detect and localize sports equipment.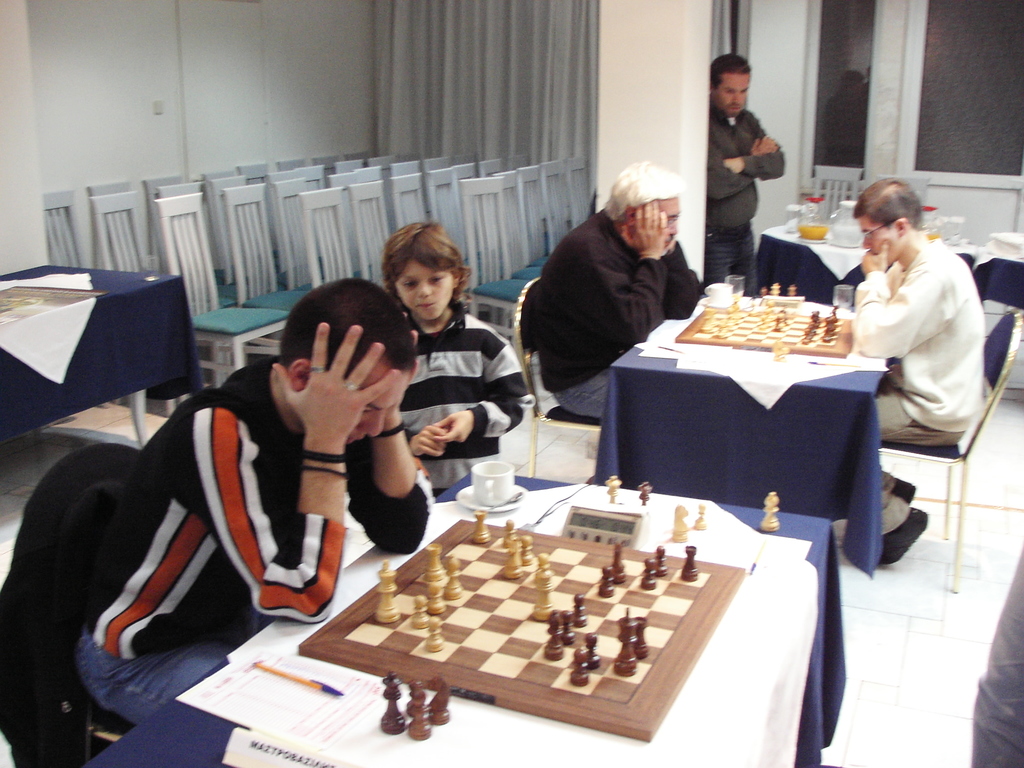
Localized at select_region(378, 675, 406, 736).
